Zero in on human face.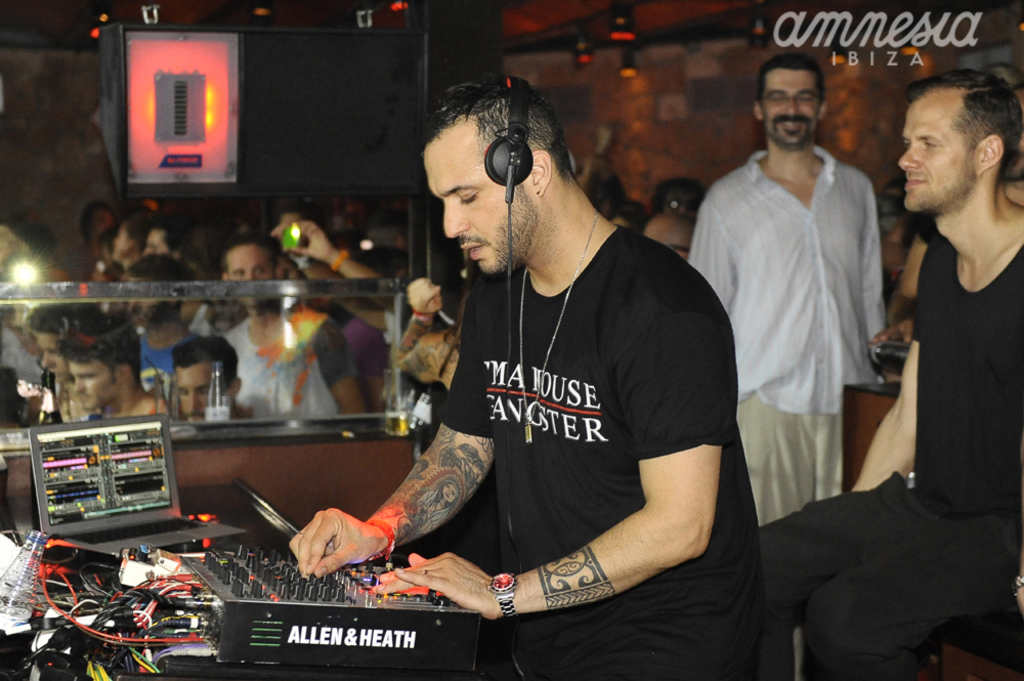
Zeroed in: l=89, t=209, r=117, b=240.
